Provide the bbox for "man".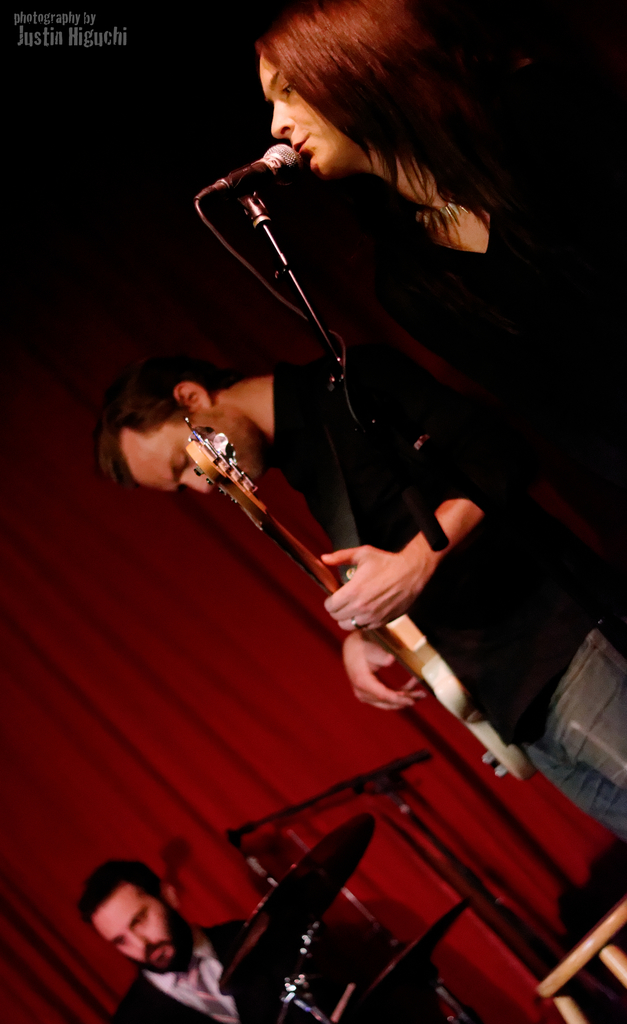
{"left": 99, "top": 343, "right": 626, "bottom": 826}.
